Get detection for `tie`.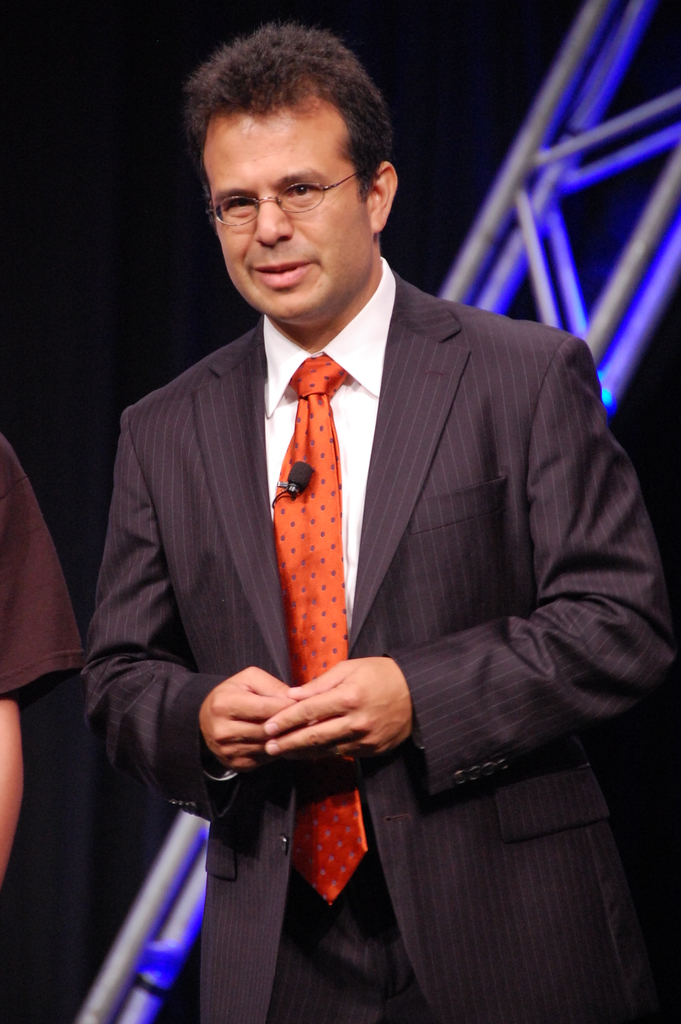
Detection: <region>270, 358, 373, 900</region>.
